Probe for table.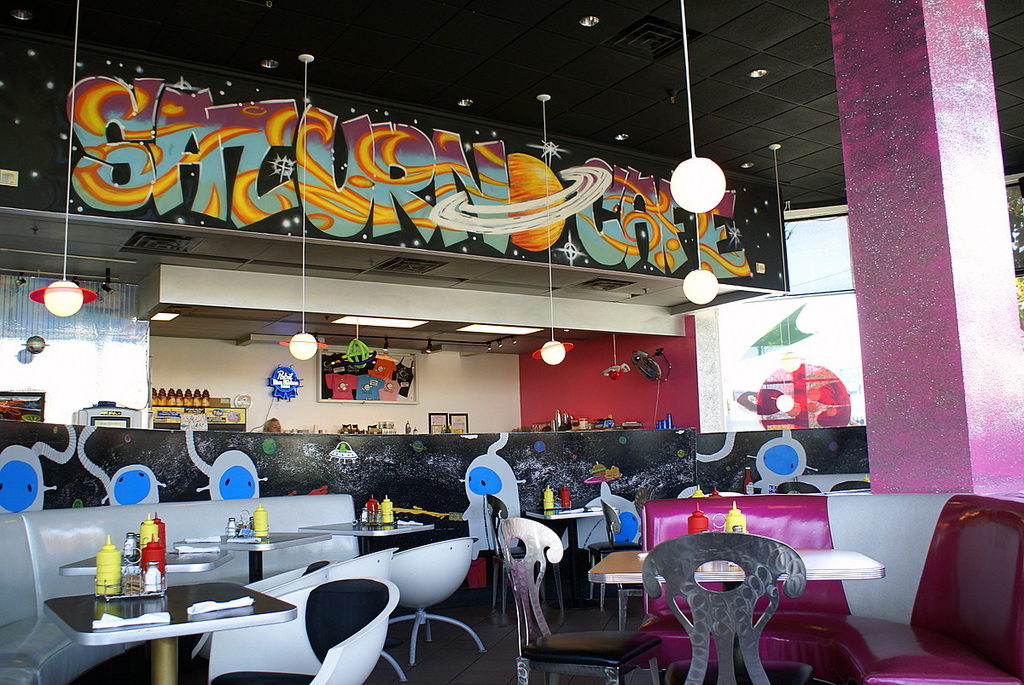
Probe result: locate(753, 472, 872, 510).
